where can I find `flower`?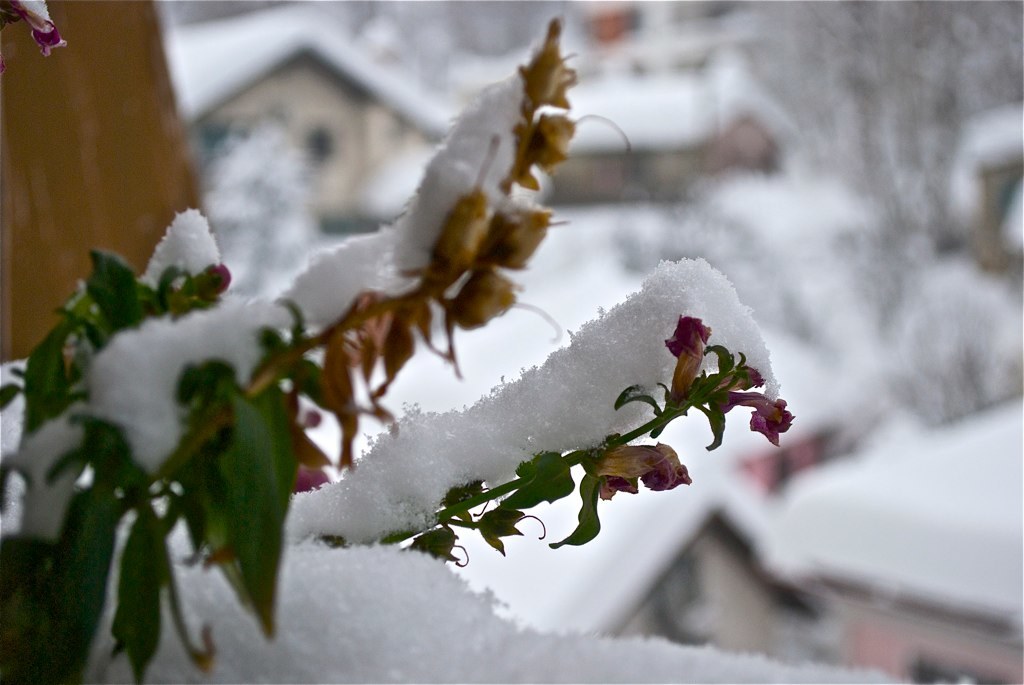
You can find it at {"x1": 0, "y1": 1, "x2": 70, "y2": 57}.
